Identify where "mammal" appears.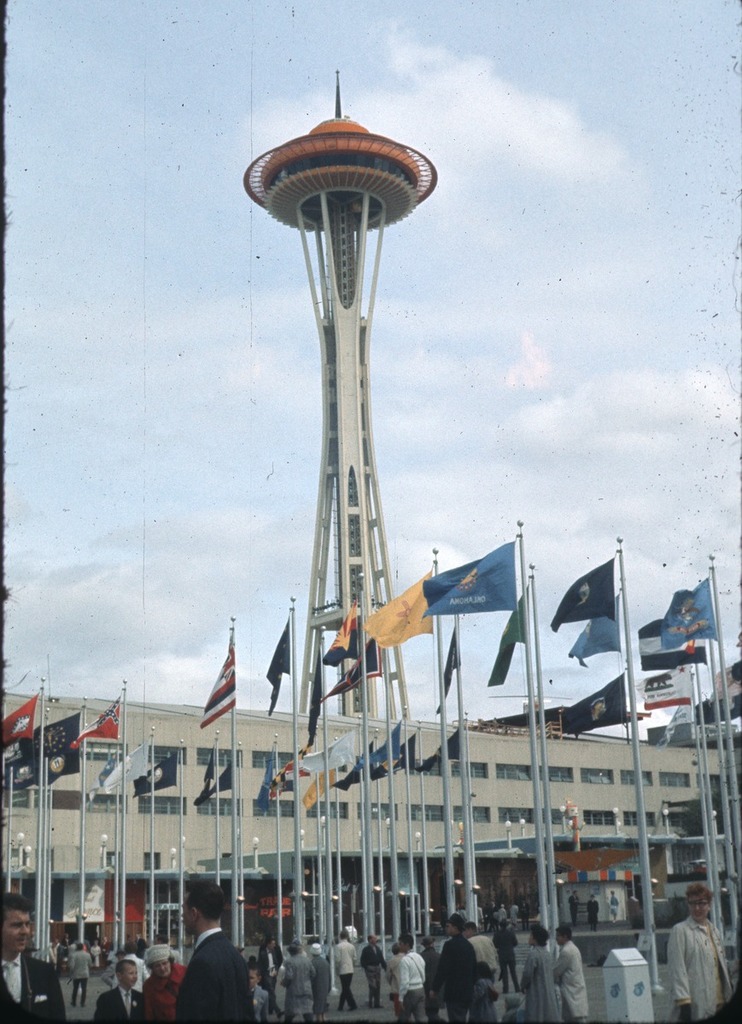
Appears at (left=466, top=922, right=498, bottom=976).
